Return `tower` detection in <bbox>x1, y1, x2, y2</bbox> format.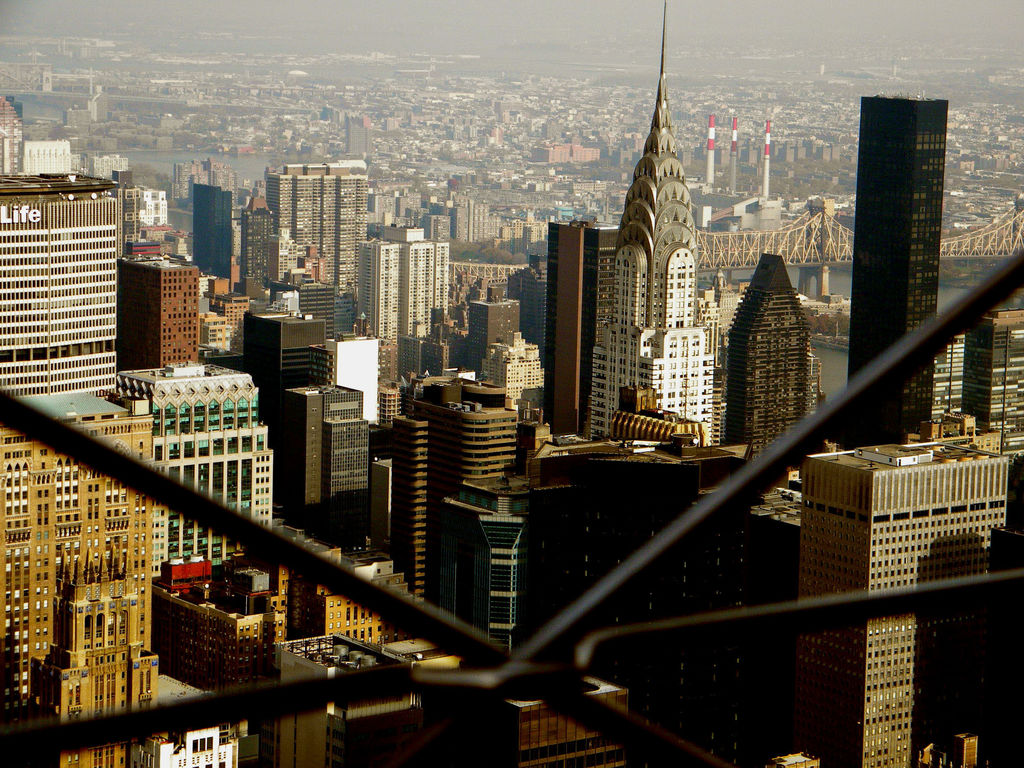
<bbox>548, 28, 767, 455</bbox>.
